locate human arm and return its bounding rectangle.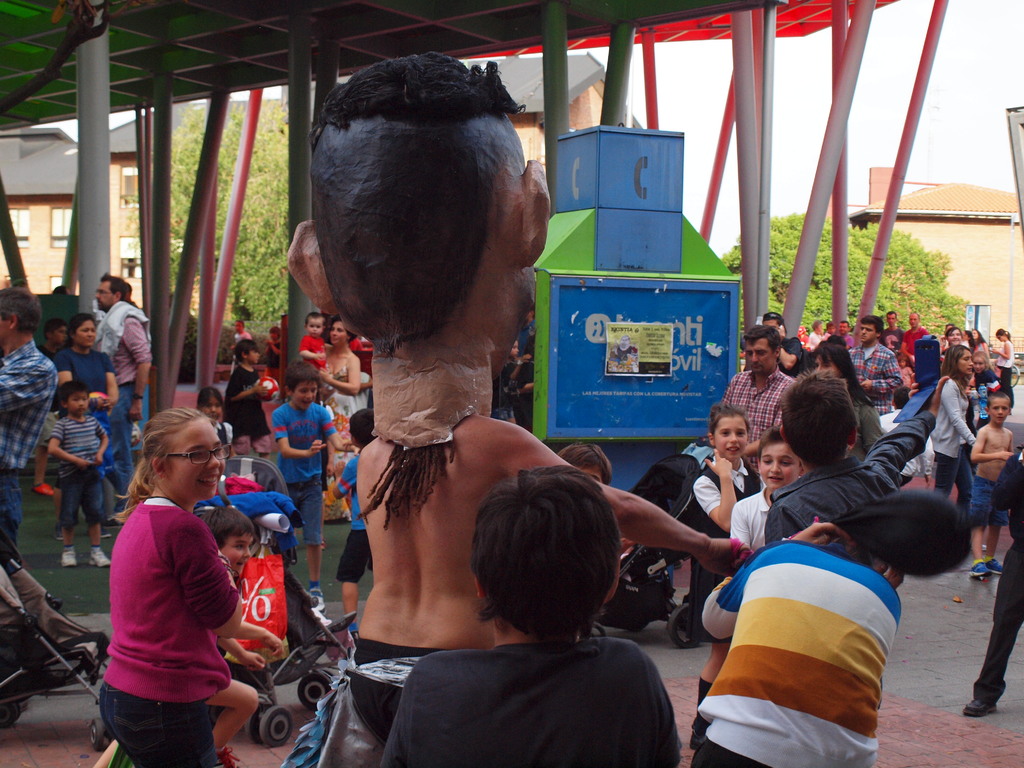
bbox=(988, 338, 1011, 365).
